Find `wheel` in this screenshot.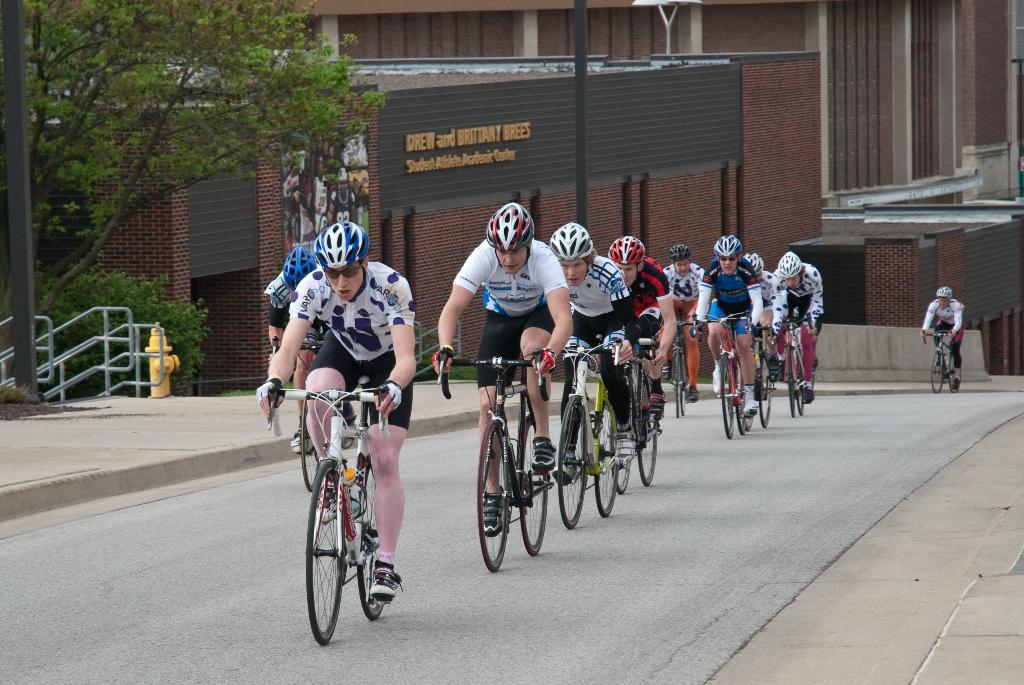
The bounding box for `wheel` is [609,458,630,489].
